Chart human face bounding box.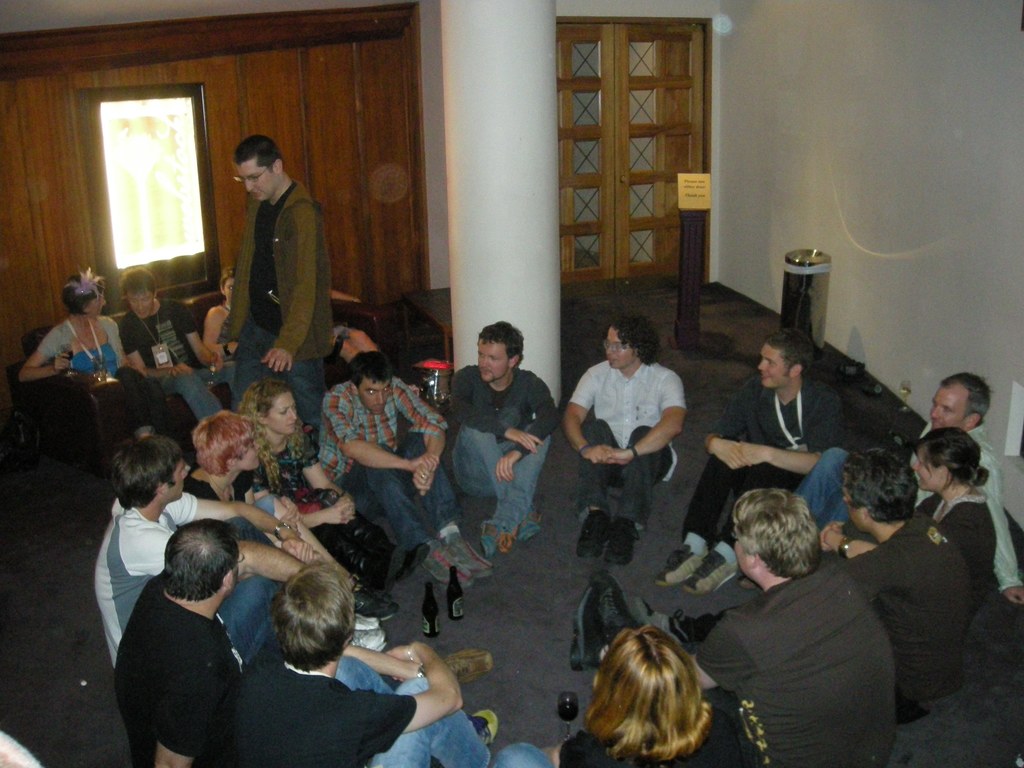
Charted: crop(265, 383, 305, 431).
